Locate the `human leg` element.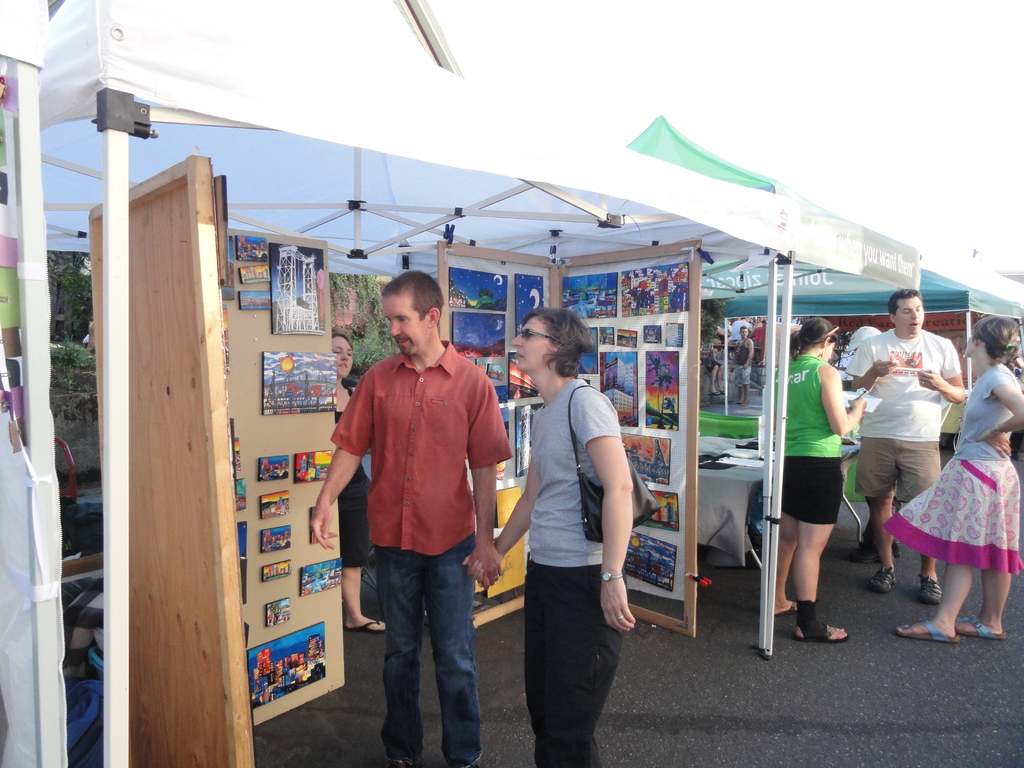
Element bbox: crop(524, 549, 607, 766).
